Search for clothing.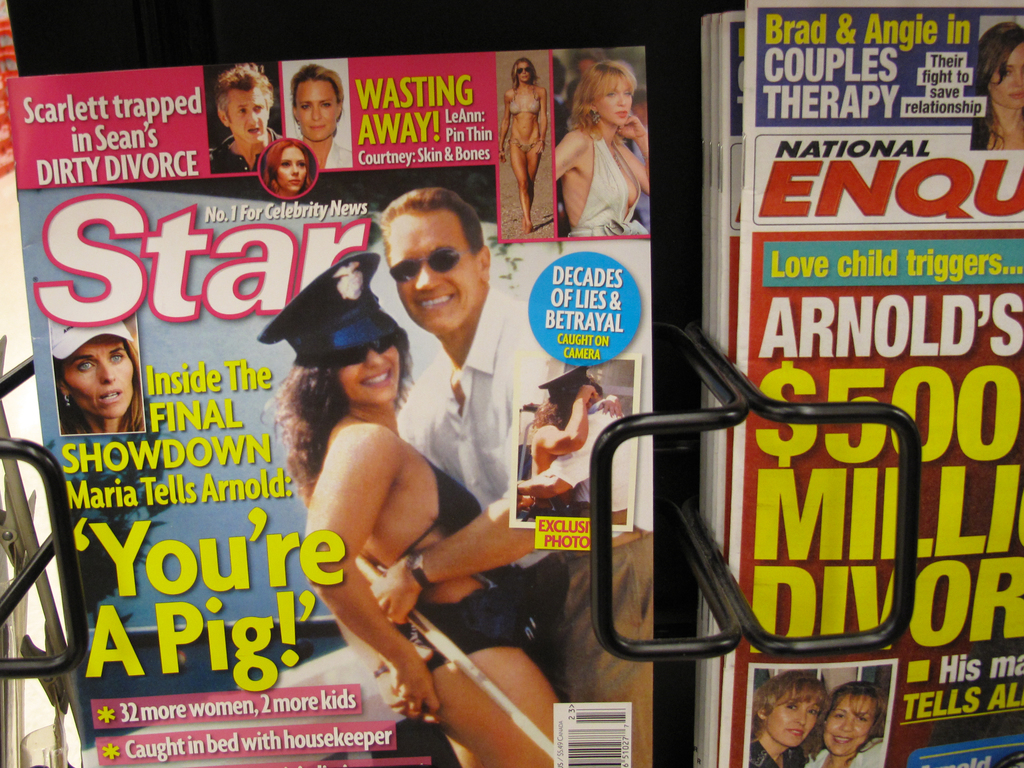
Found at bbox(572, 144, 648, 236).
